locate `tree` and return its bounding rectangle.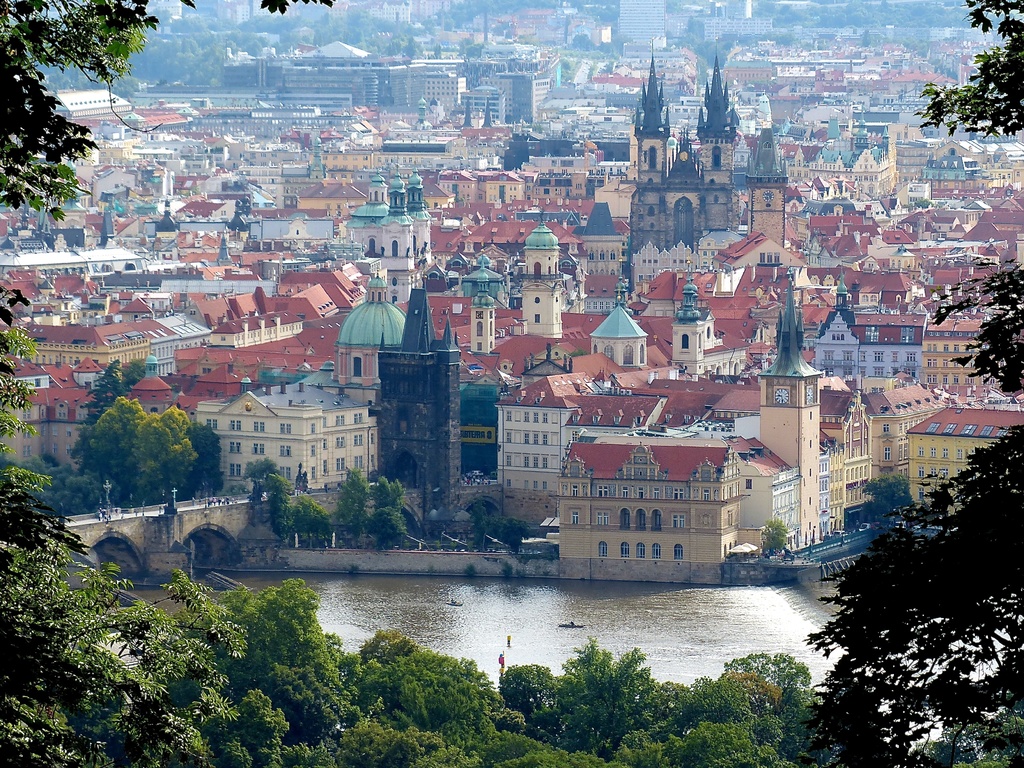
Rect(906, 0, 1023, 385).
